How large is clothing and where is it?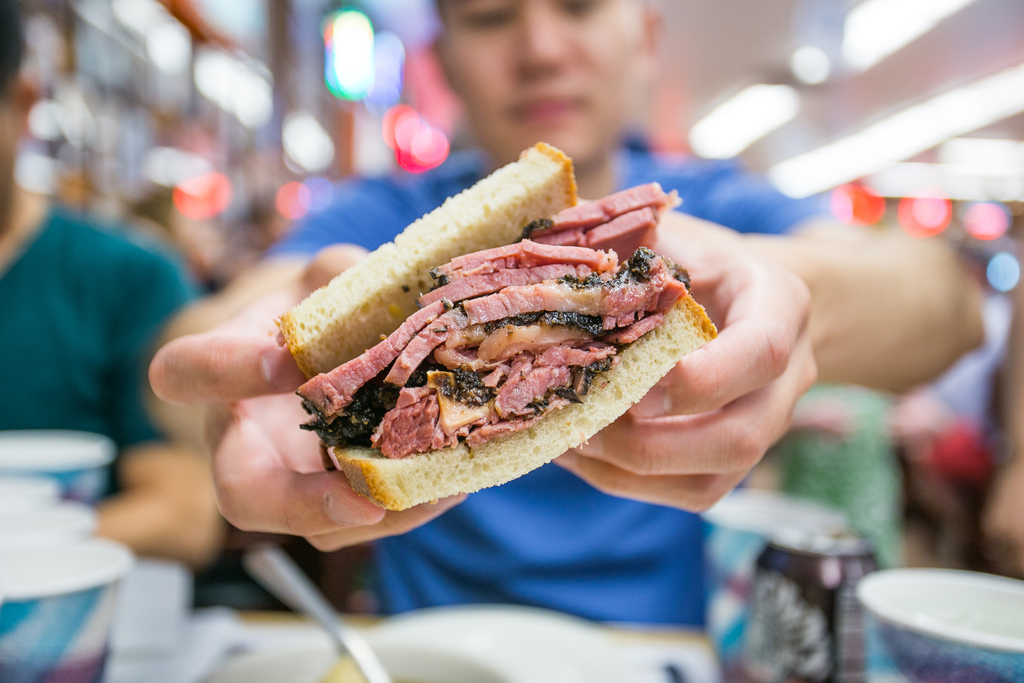
Bounding box: <box>786,384,920,572</box>.
